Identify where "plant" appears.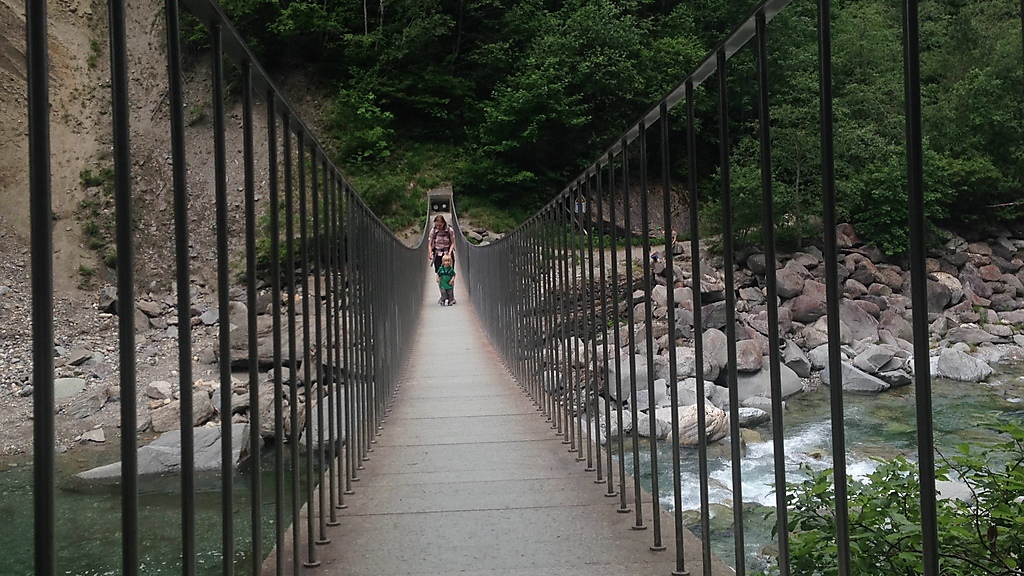
Appears at [81, 154, 120, 200].
